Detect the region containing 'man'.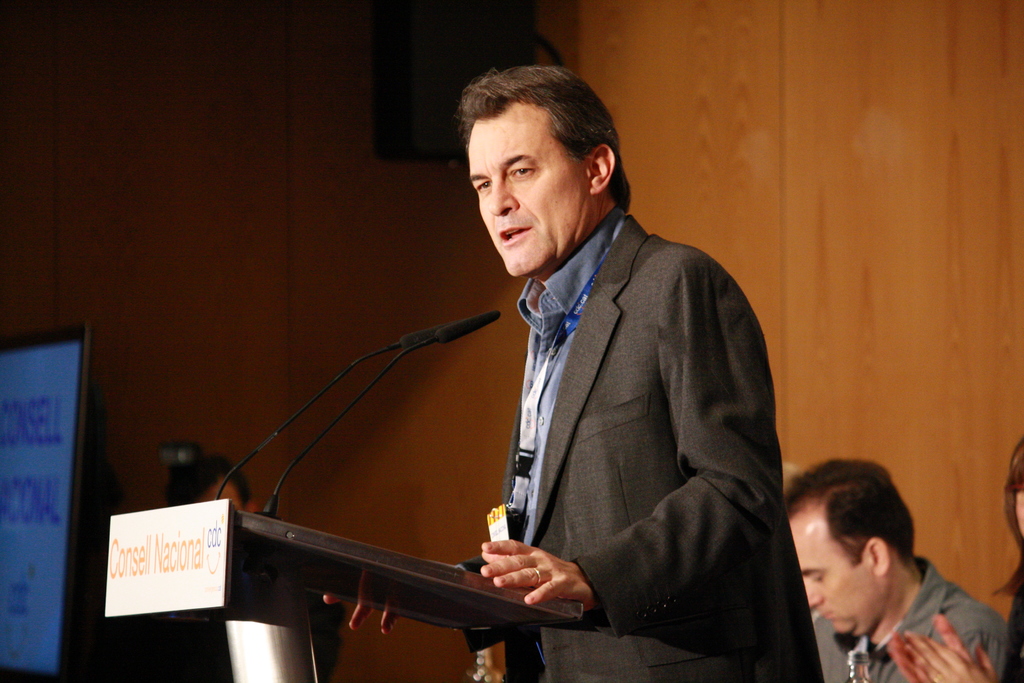
(x1=320, y1=65, x2=819, y2=682).
